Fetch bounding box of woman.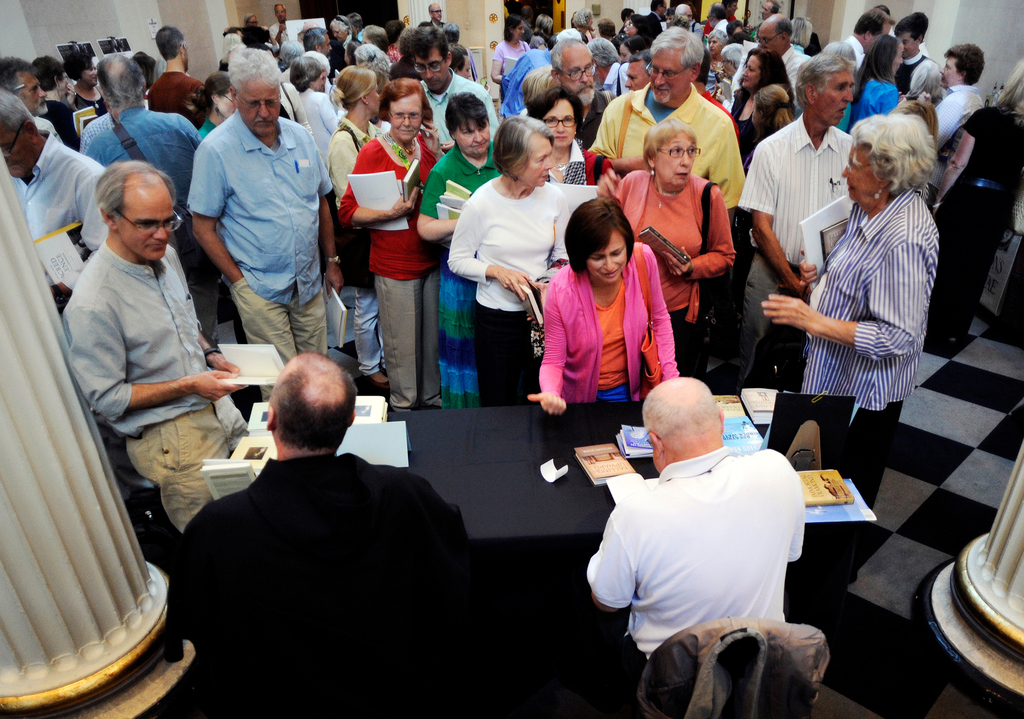
Bbox: left=573, top=6, right=593, bottom=38.
